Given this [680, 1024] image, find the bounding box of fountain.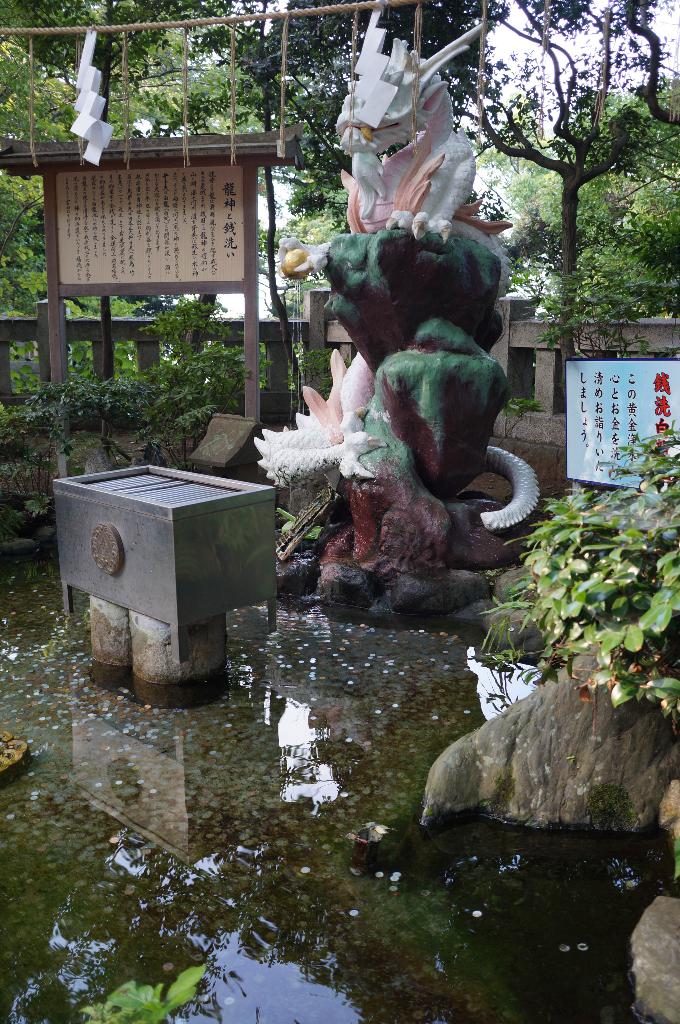
(246, 0, 540, 628).
